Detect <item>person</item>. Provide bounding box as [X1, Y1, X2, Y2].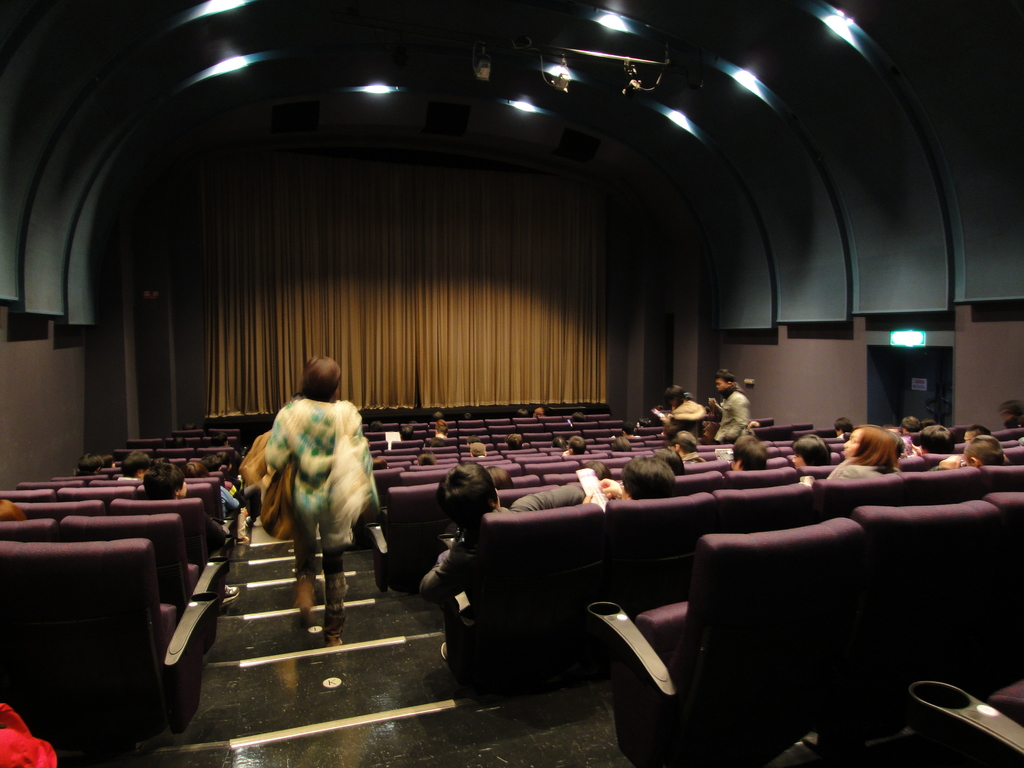
[368, 460, 385, 474].
